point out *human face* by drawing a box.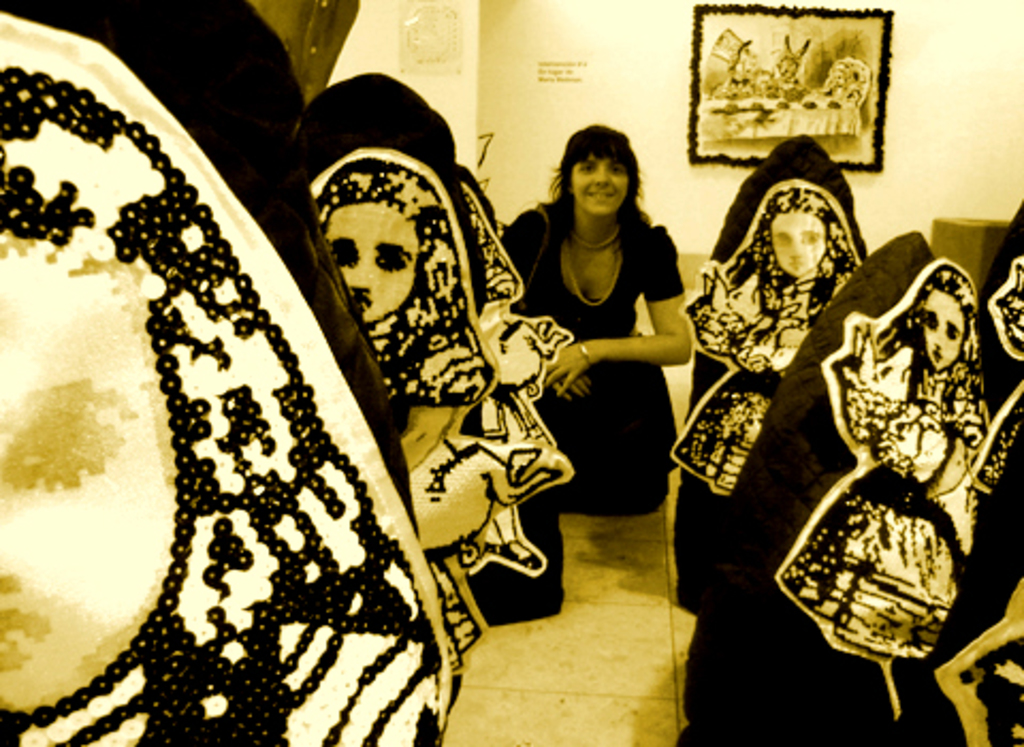
<bbox>570, 154, 627, 218</bbox>.
